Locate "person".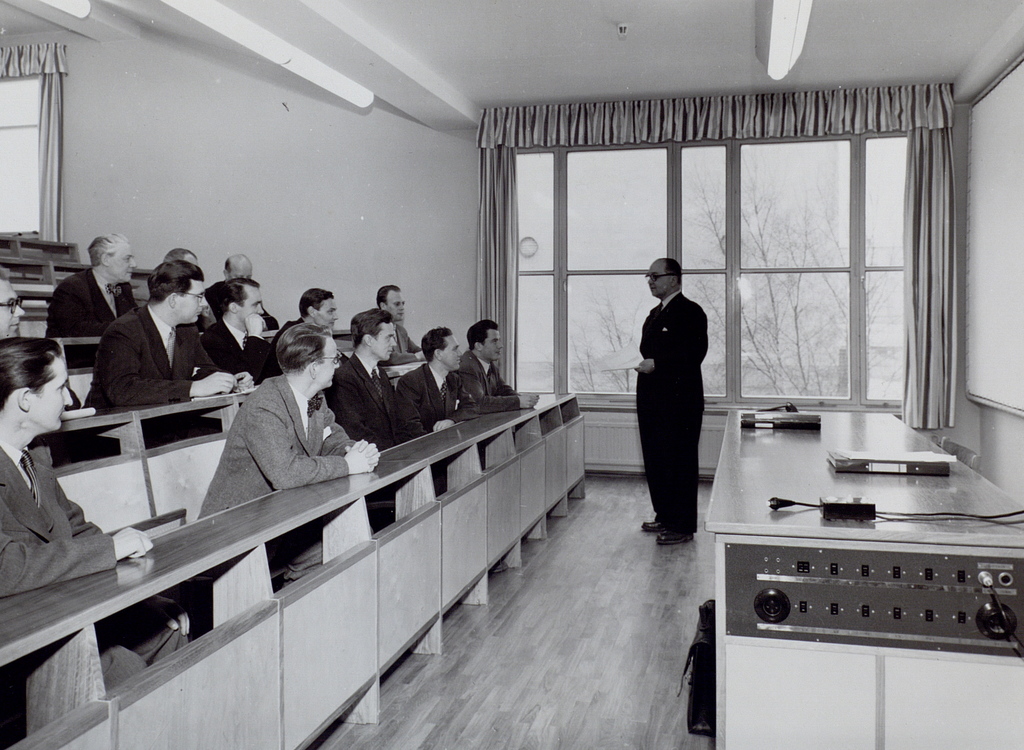
Bounding box: (x1=198, y1=276, x2=284, y2=395).
